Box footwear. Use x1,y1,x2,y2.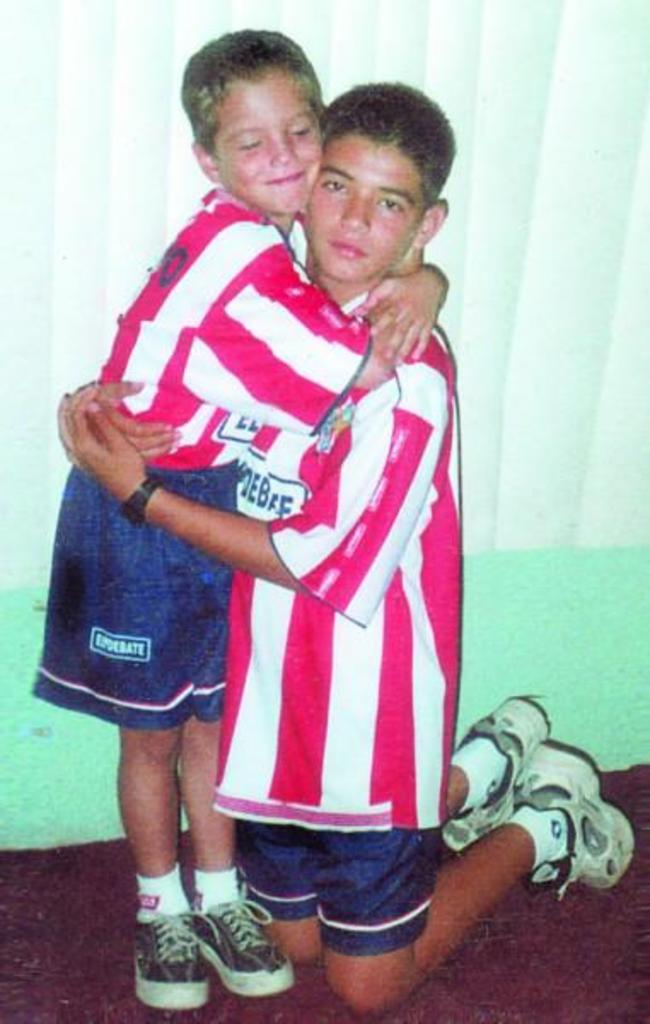
442,689,553,862.
